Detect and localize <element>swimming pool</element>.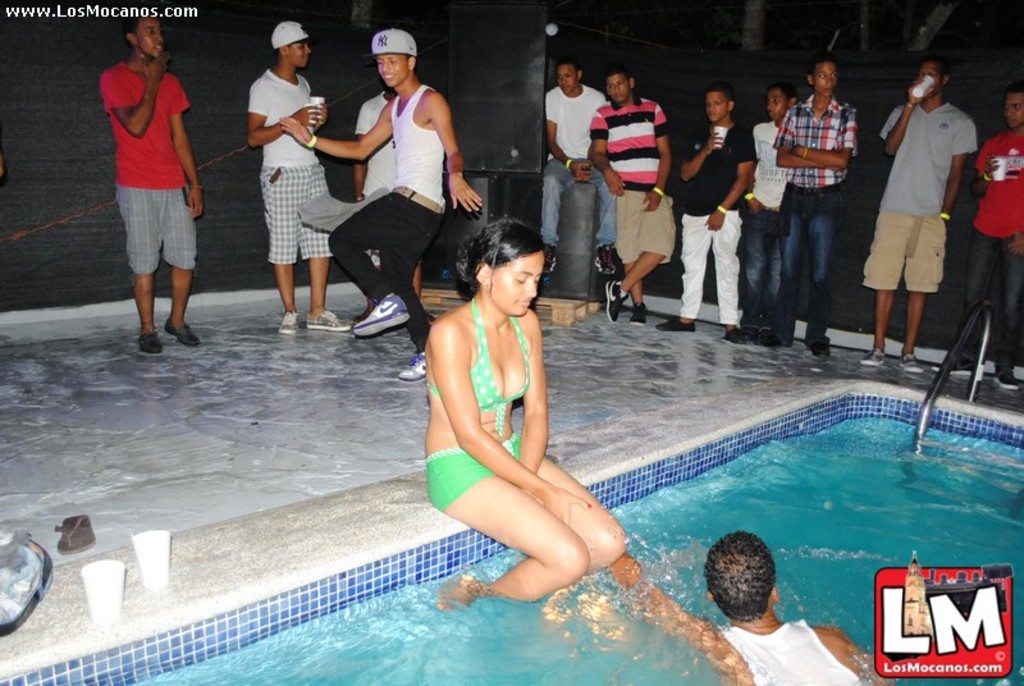
Localized at bbox=(0, 393, 1023, 685).
